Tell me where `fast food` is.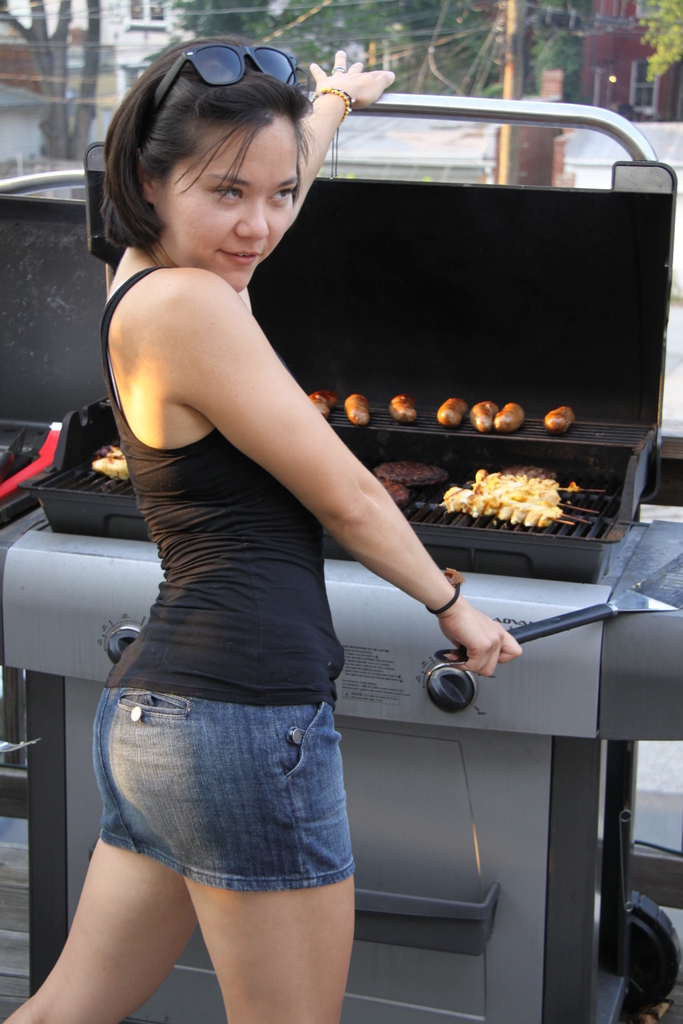
`fast food` is at bbox(306, 388, 337, 417).
